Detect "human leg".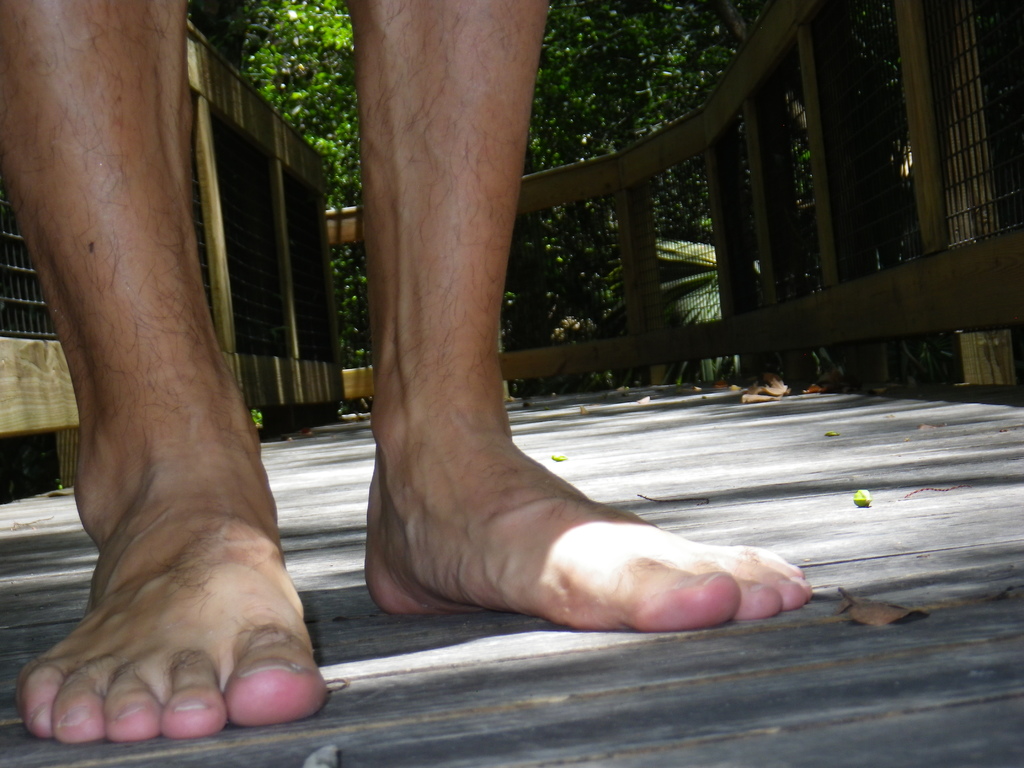
Detected at bbox=(0, 0, 334, 743).
